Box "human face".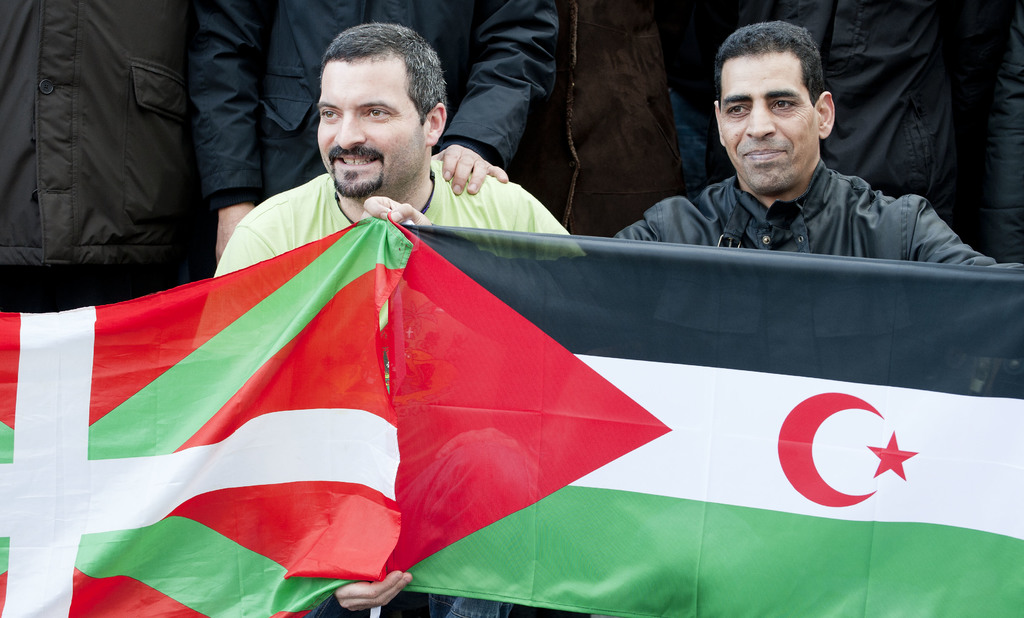
bbox(724, 52, 821, 193).
